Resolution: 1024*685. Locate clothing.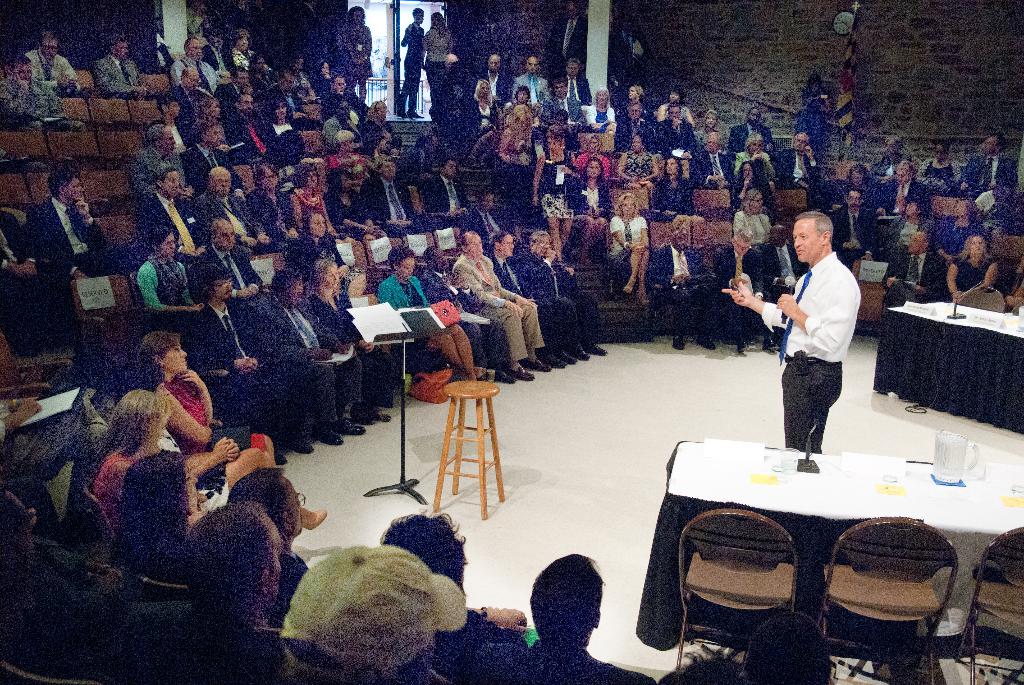
select_region(730, 120, 778, 141).
